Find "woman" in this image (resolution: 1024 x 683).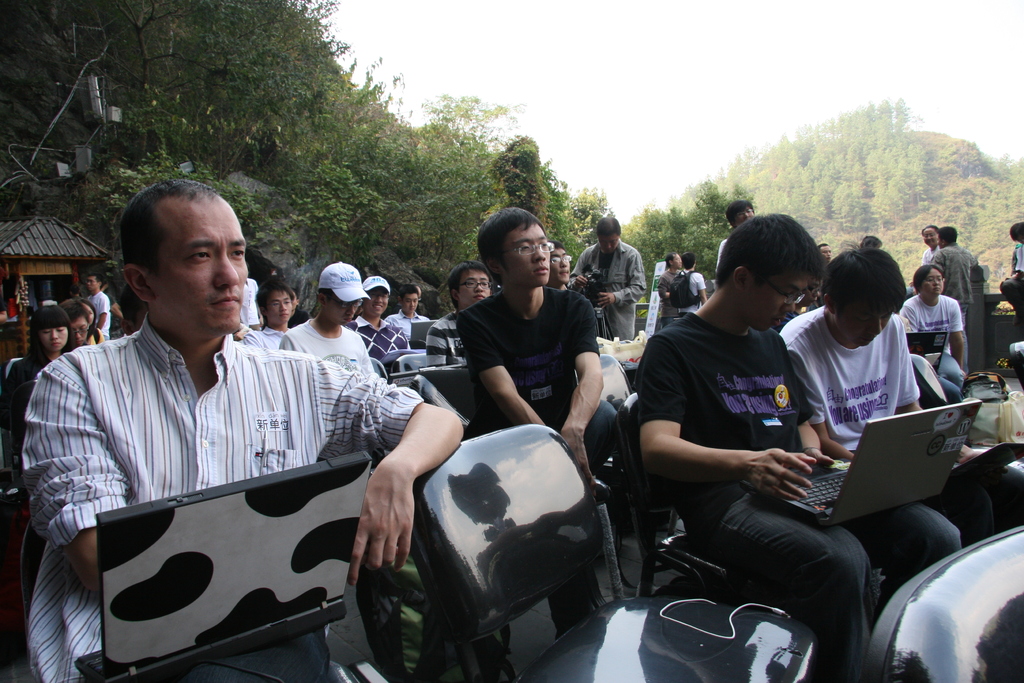
899,267,968,403.
